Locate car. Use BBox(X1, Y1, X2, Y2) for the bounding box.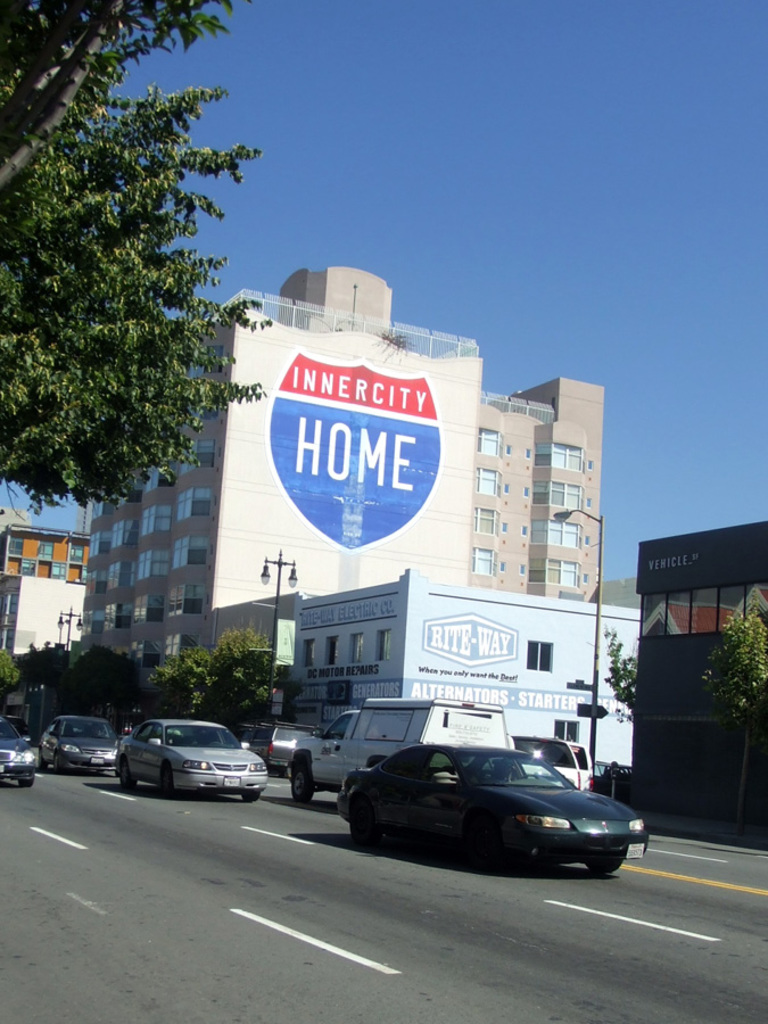
BBox(327, 727, 641, 870).
